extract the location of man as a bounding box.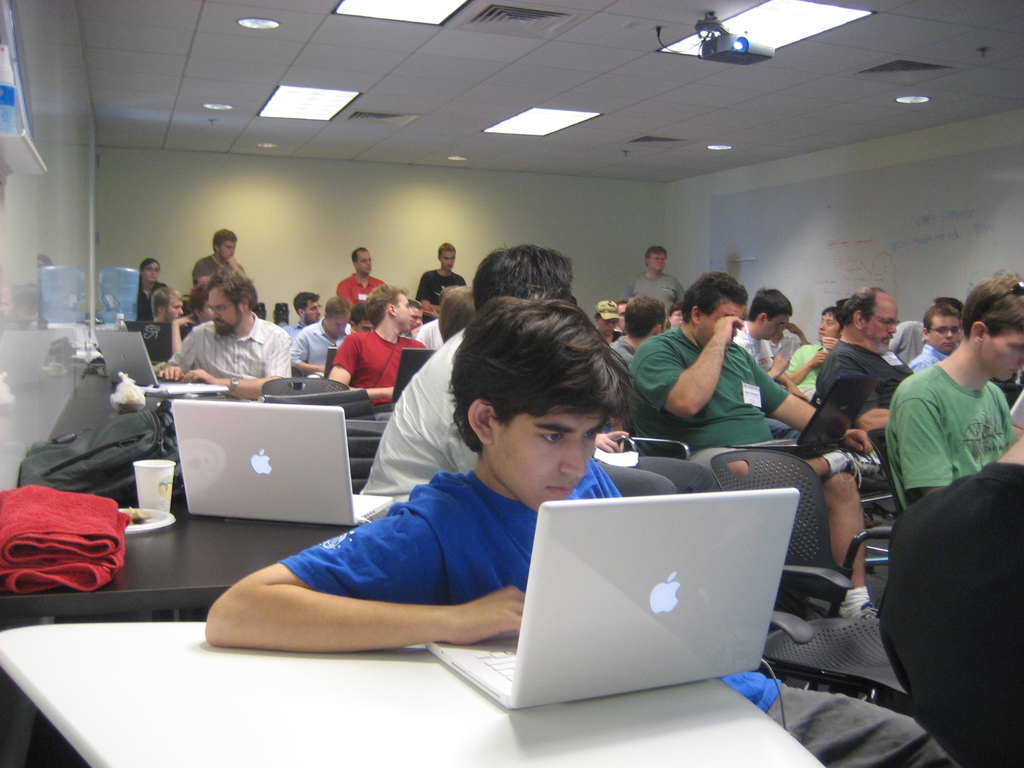
x1=156, y1=273, x2=294, y2=400.
